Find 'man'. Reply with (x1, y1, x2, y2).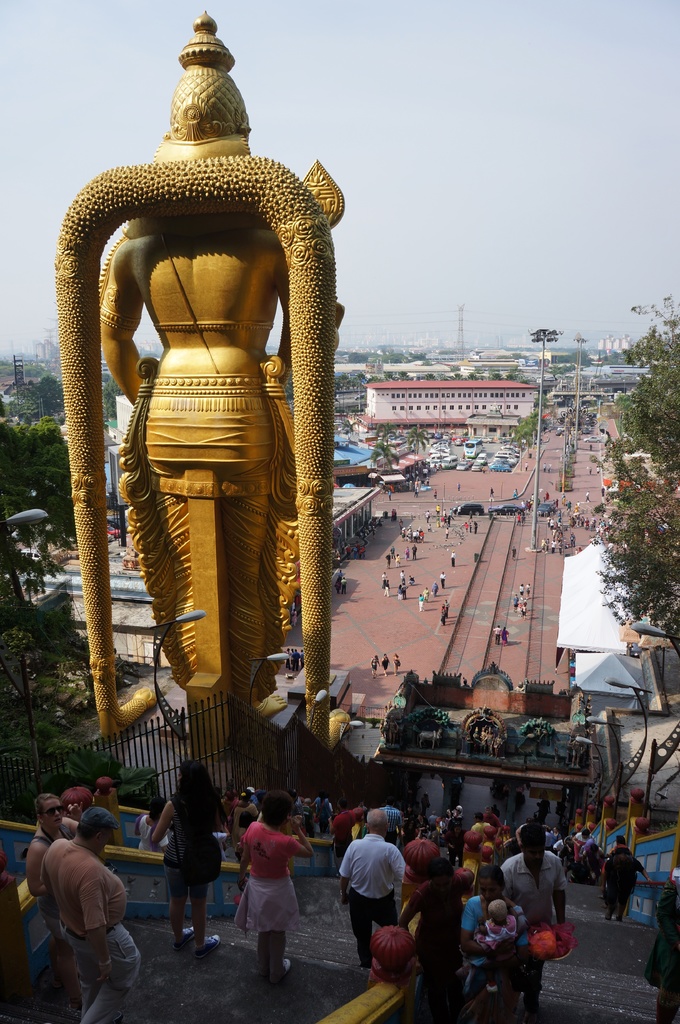
(438, 571, 445, 590).
